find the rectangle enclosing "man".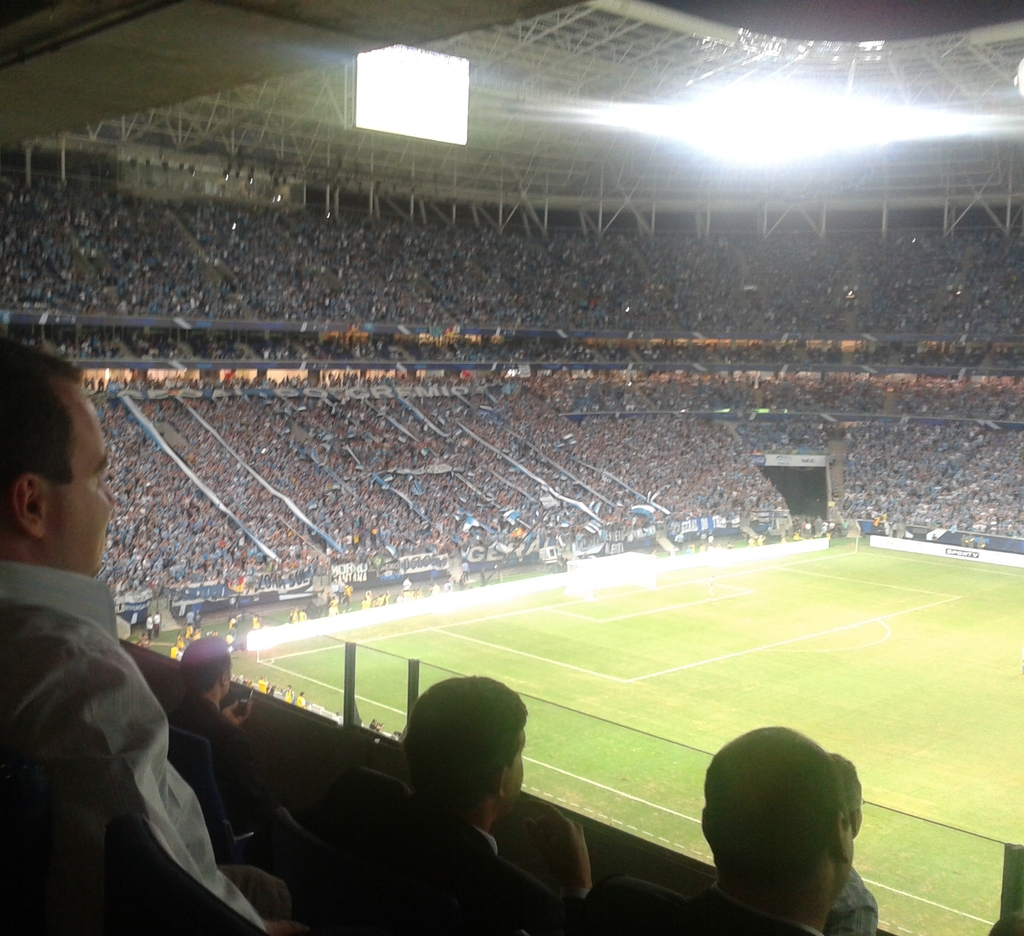
x1=575 y1=727 x2=849 y2=935.
